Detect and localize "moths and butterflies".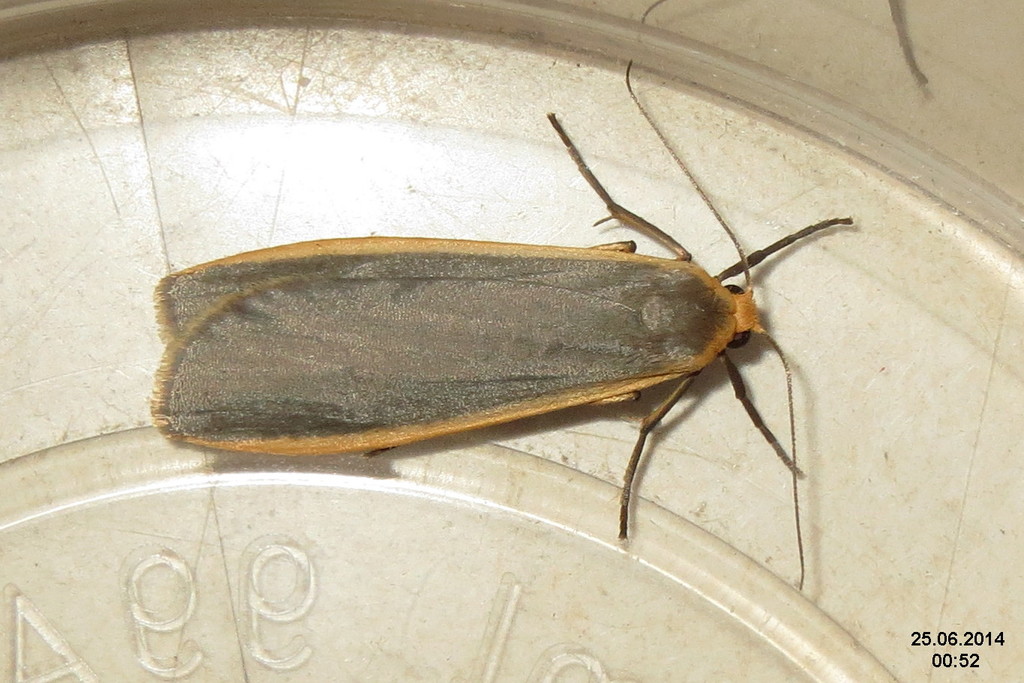
Localized at bbox=(152, 58, 856, 594).
